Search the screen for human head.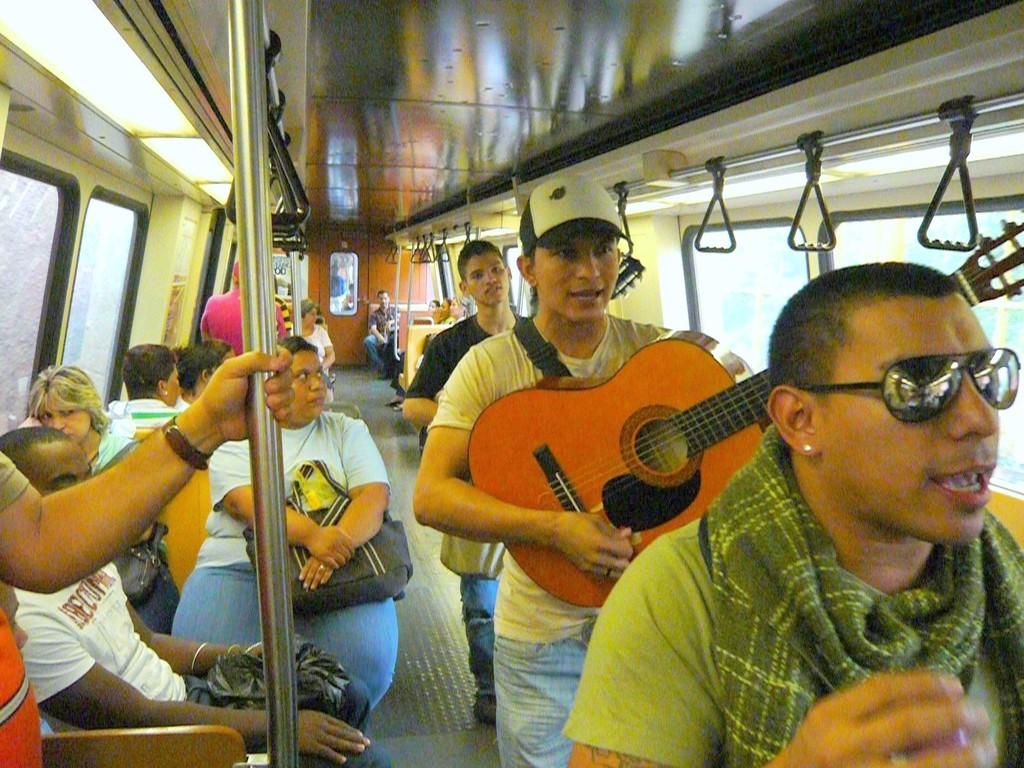
Found at bbox(201, 339, 234, 359).
